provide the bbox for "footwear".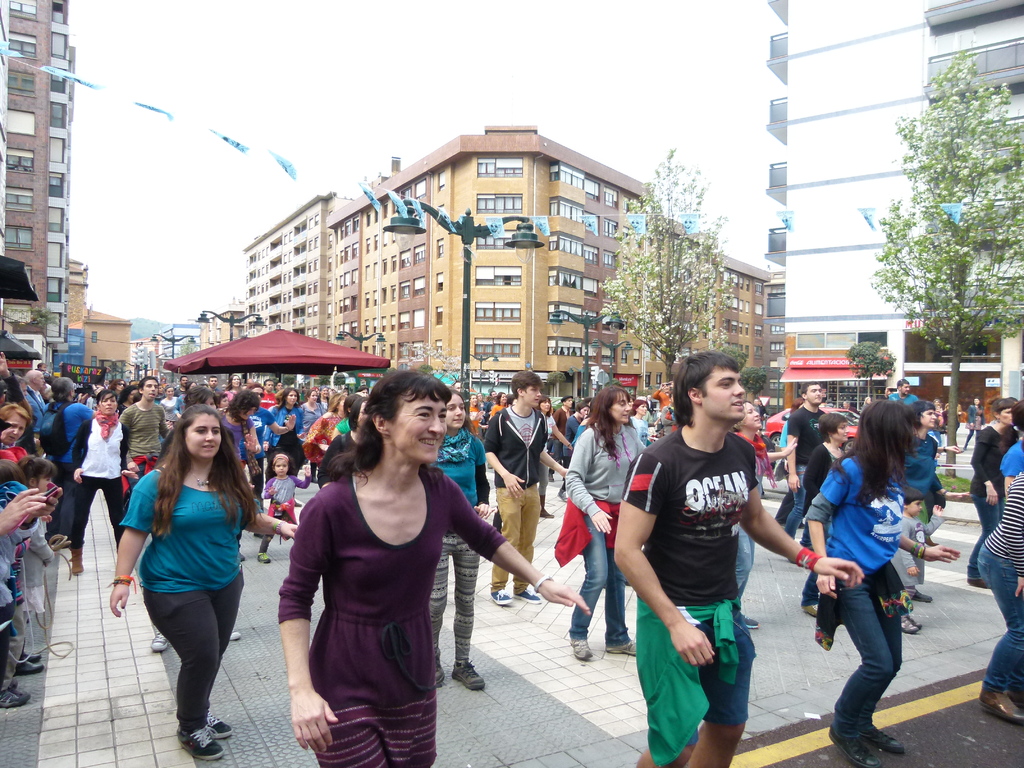
(906, 584, 932, 600).
